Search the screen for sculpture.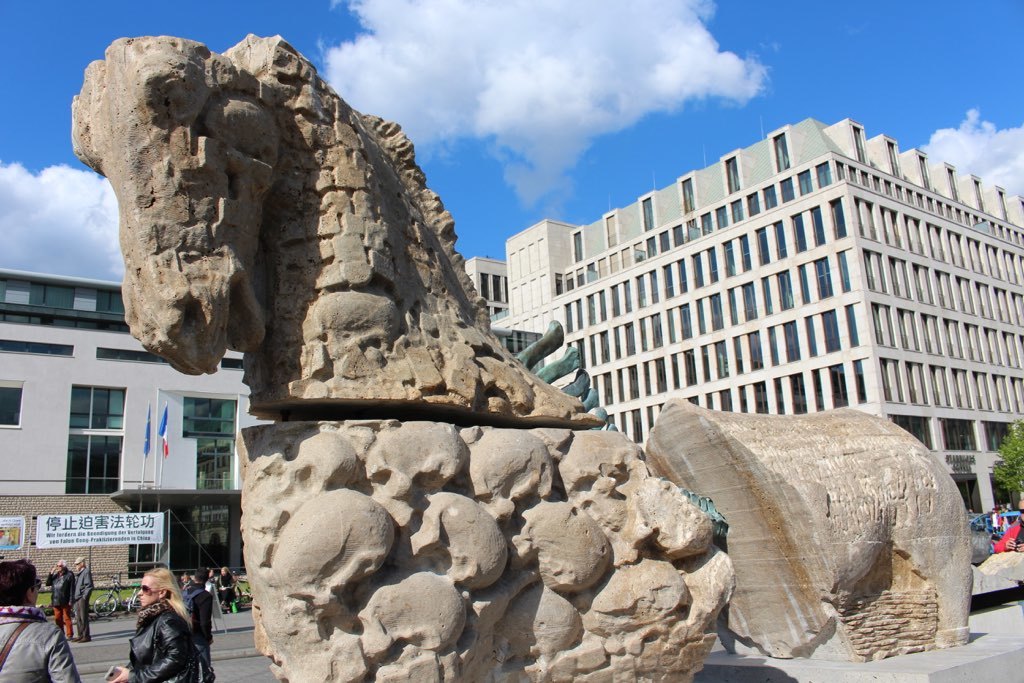
Found at <box>642,402,973,672</box>.
